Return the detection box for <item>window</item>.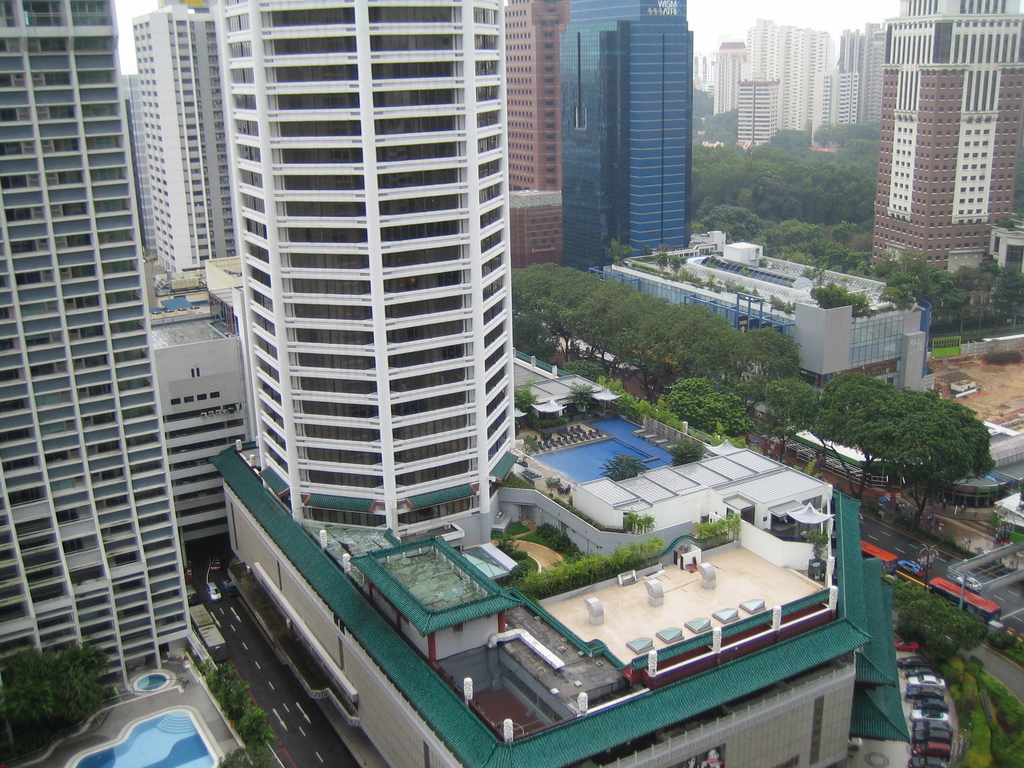
(483,342,504,376).
